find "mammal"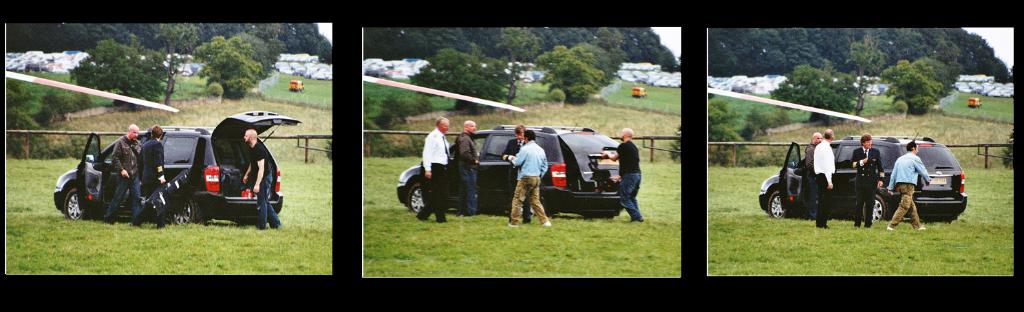
[left=597, top=124, right=643, bottom=224]
